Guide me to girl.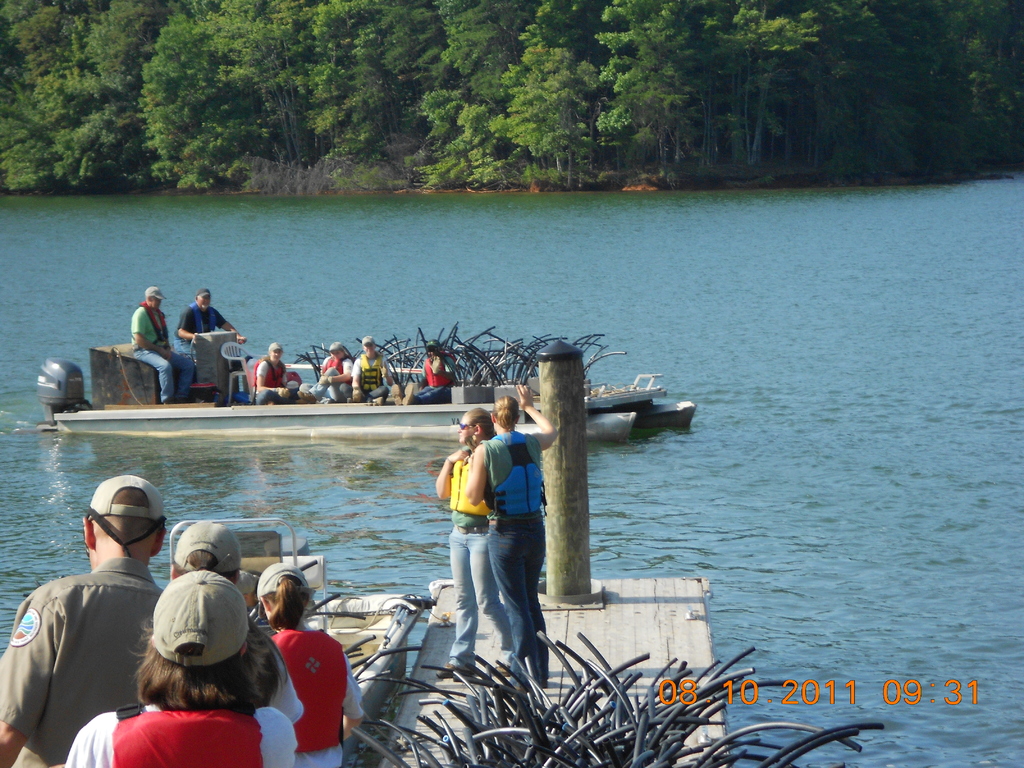
Guidance: BBox(259, 557, 369, 767).
